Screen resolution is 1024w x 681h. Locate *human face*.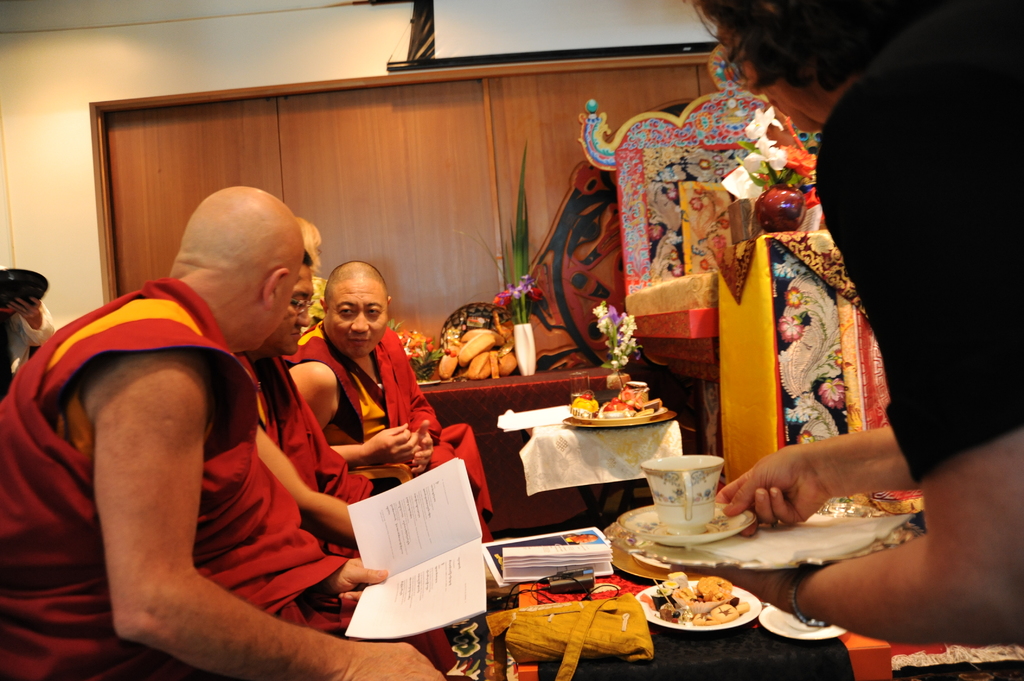
(left=253, top=257, right=308, bottom=355).
